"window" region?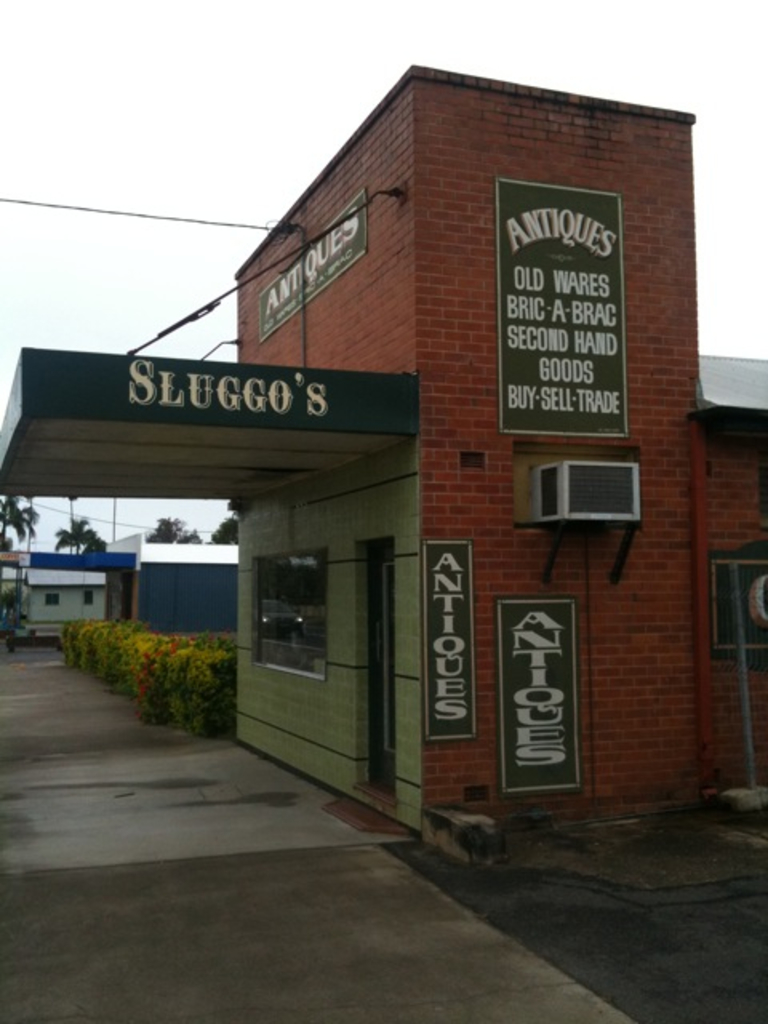
box=[250, 547, 326, 685]
